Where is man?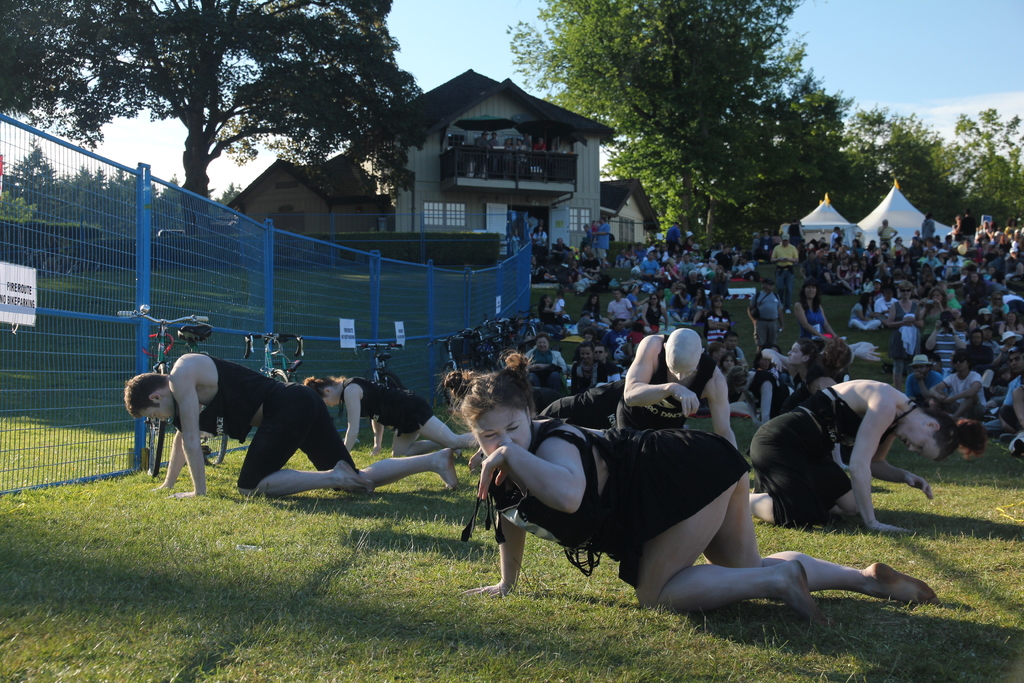
[x1=472, y1=131, x2=489, y2=181].
